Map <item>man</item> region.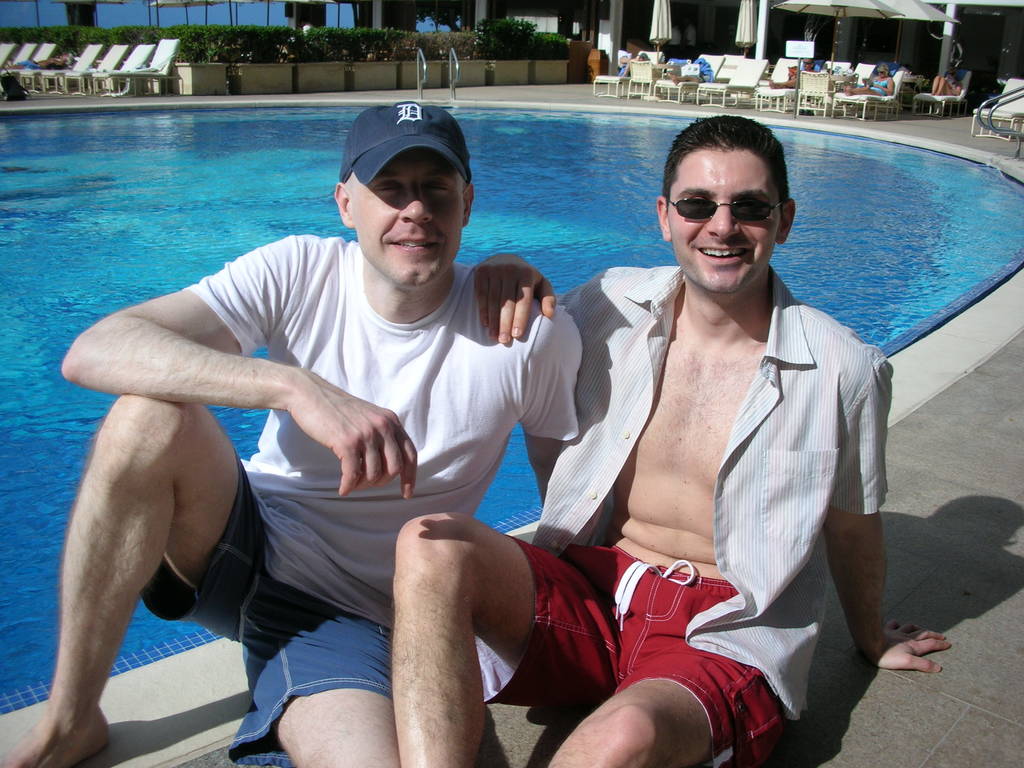
Mapped to [91,79,646,755].
